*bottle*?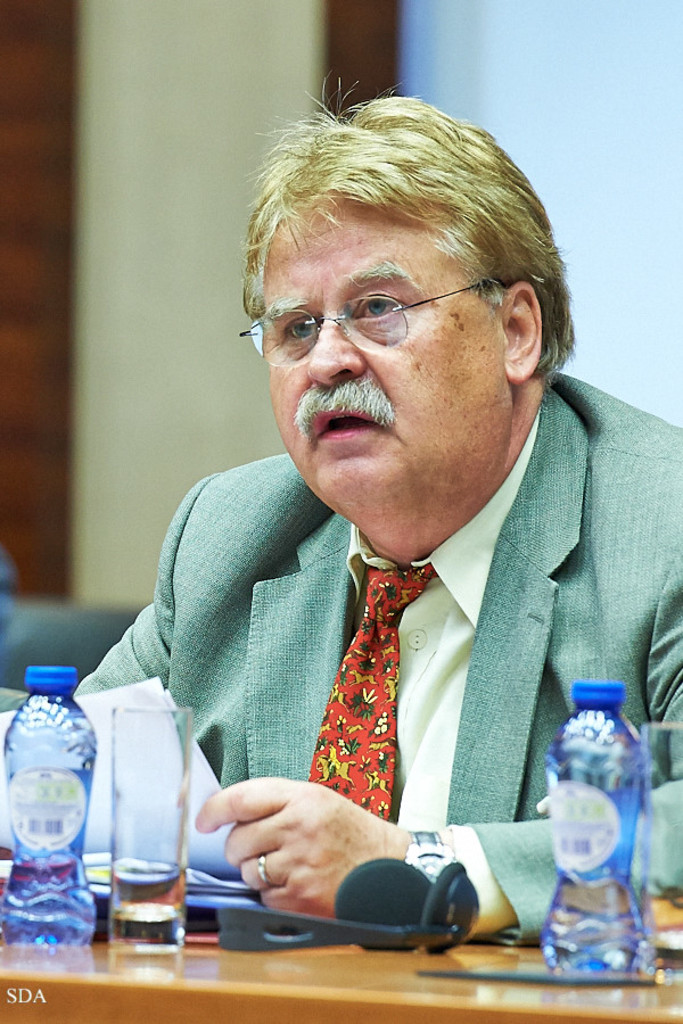
bbox(0, 664, 98, 944)
